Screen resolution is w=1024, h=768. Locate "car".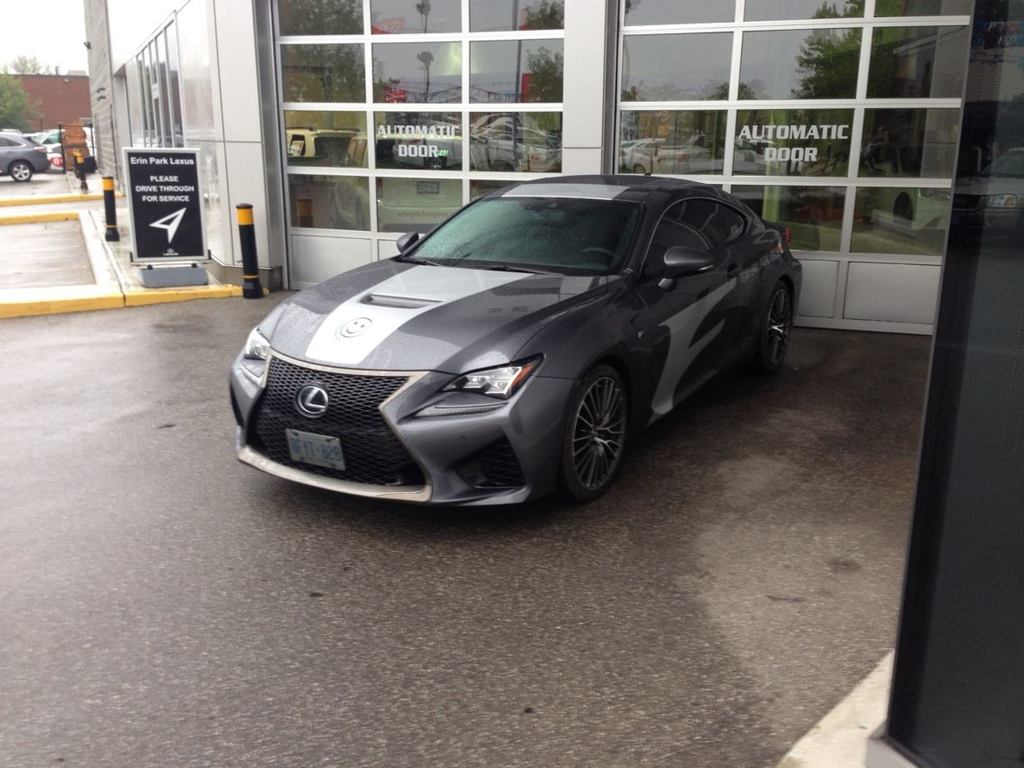
bbox=(329, 124, 478, 232).
